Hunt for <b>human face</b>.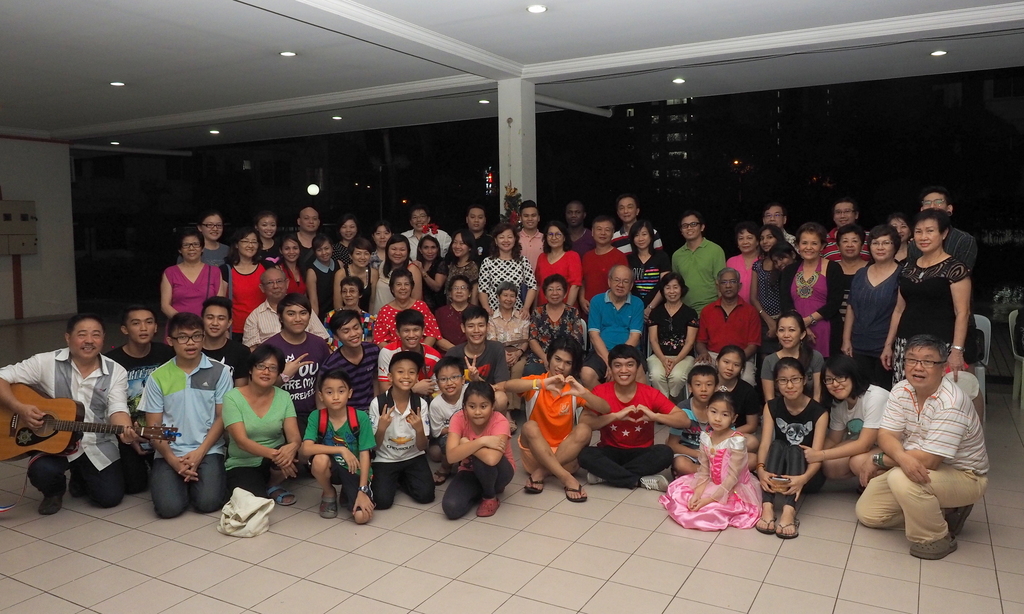
Hunted down at 74:321:99:357.
